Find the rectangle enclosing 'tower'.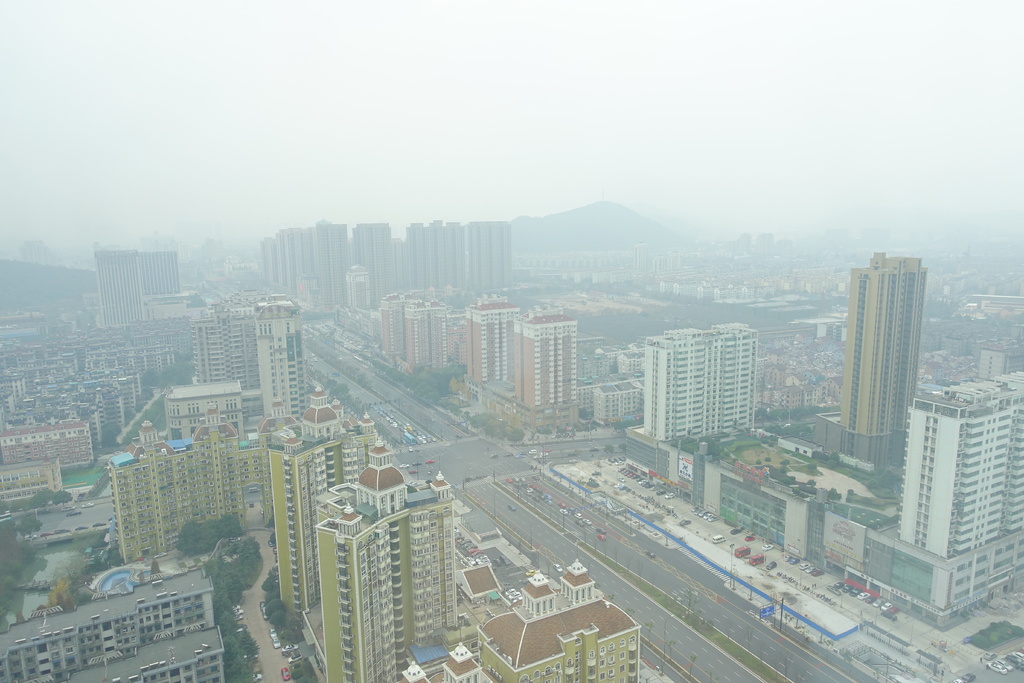
<bbox>806, 252, 928, 471</bbox>.
